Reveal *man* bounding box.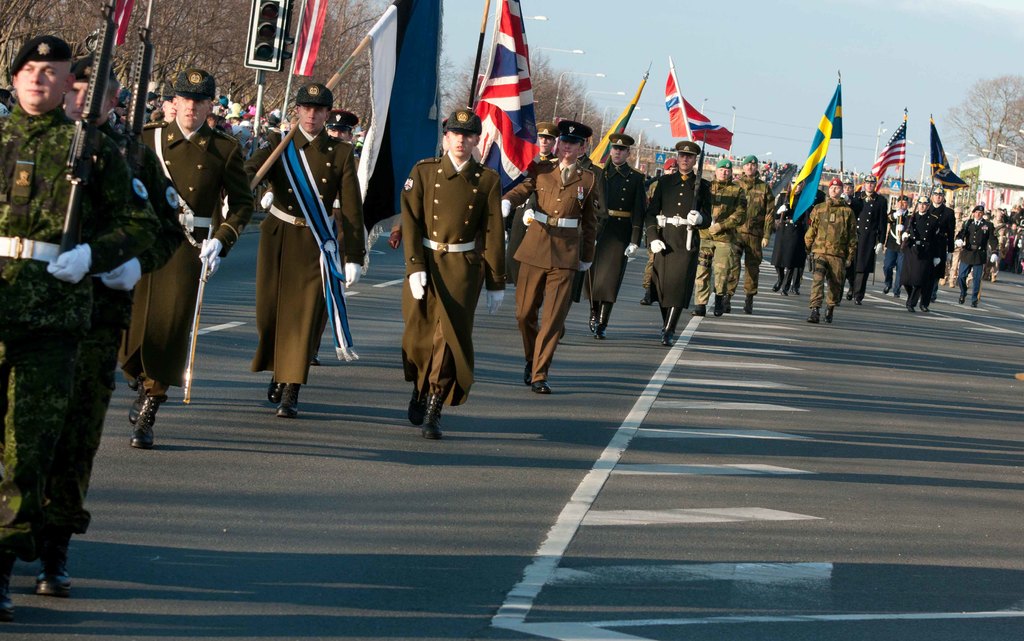
Revealed: rect(530, 126, 559, 164).
